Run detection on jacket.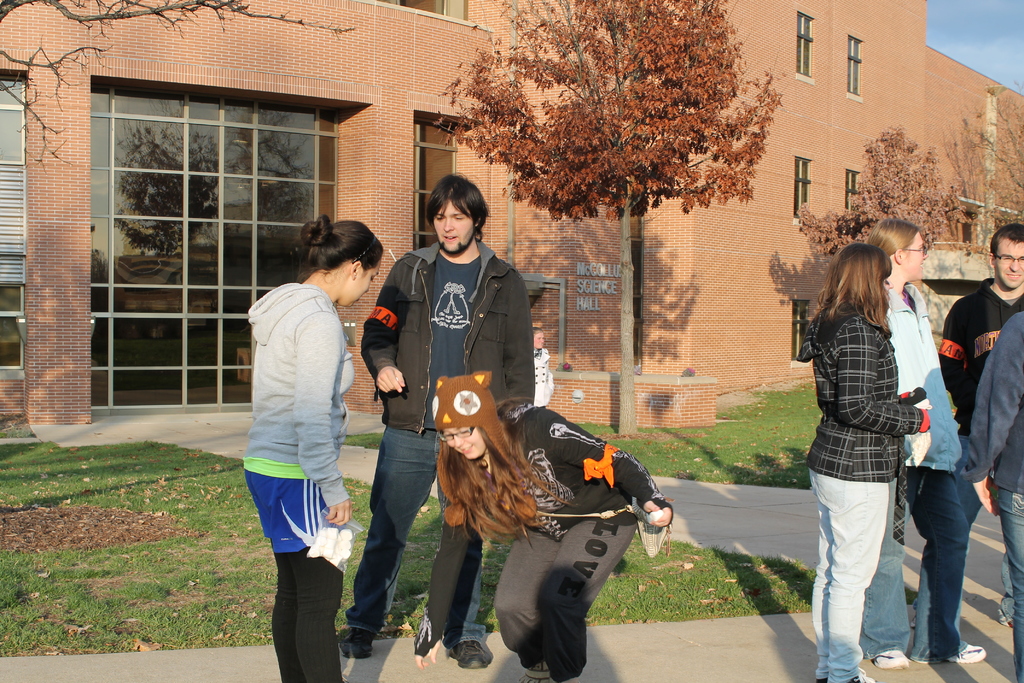
Result: Rect(365, 238, 544, 459).
